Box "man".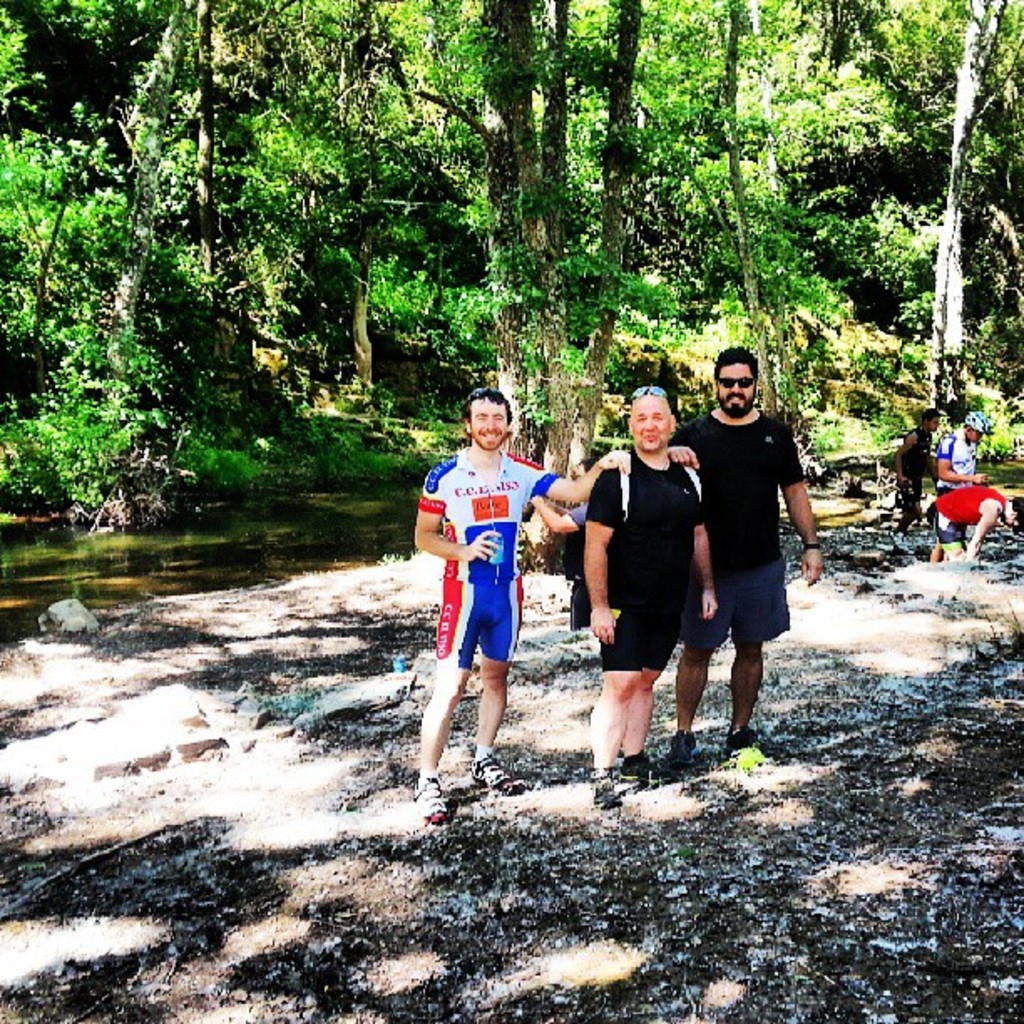
[939,410,996,490].
